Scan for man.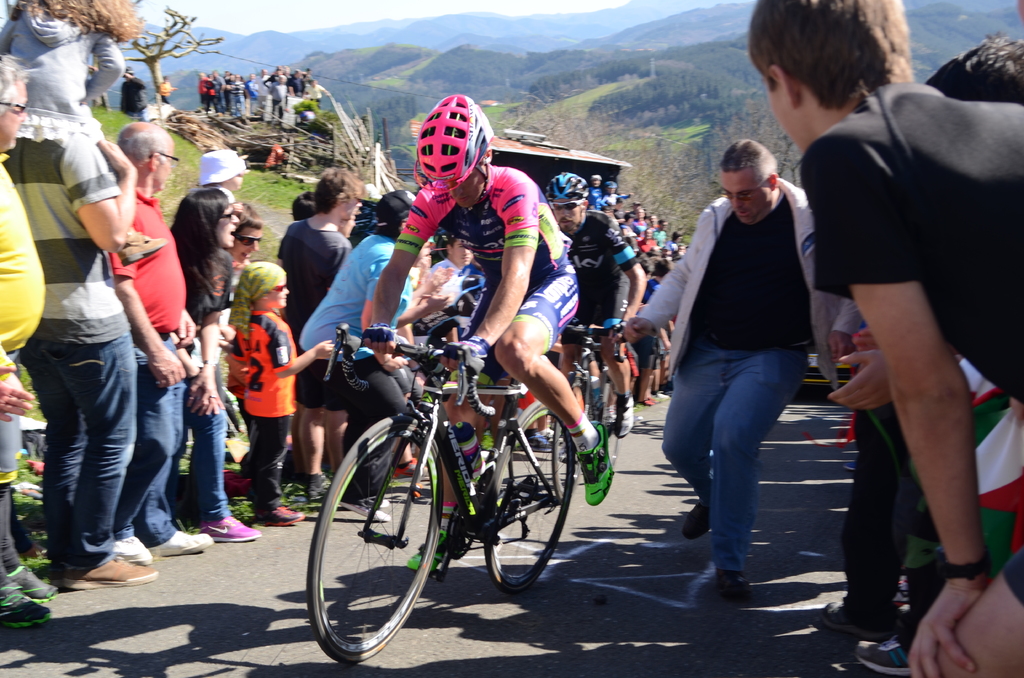
Scan result: Rect(644, 127, 836, 596).
